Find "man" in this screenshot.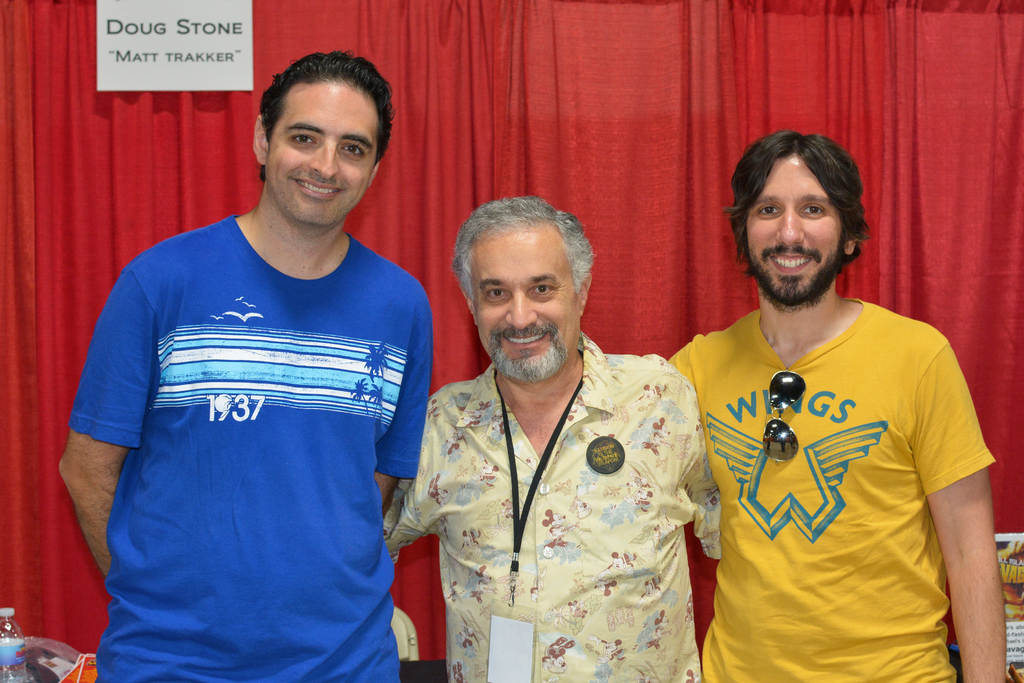
The bounding box for "man" is detection(383, 194, 729, 682).
